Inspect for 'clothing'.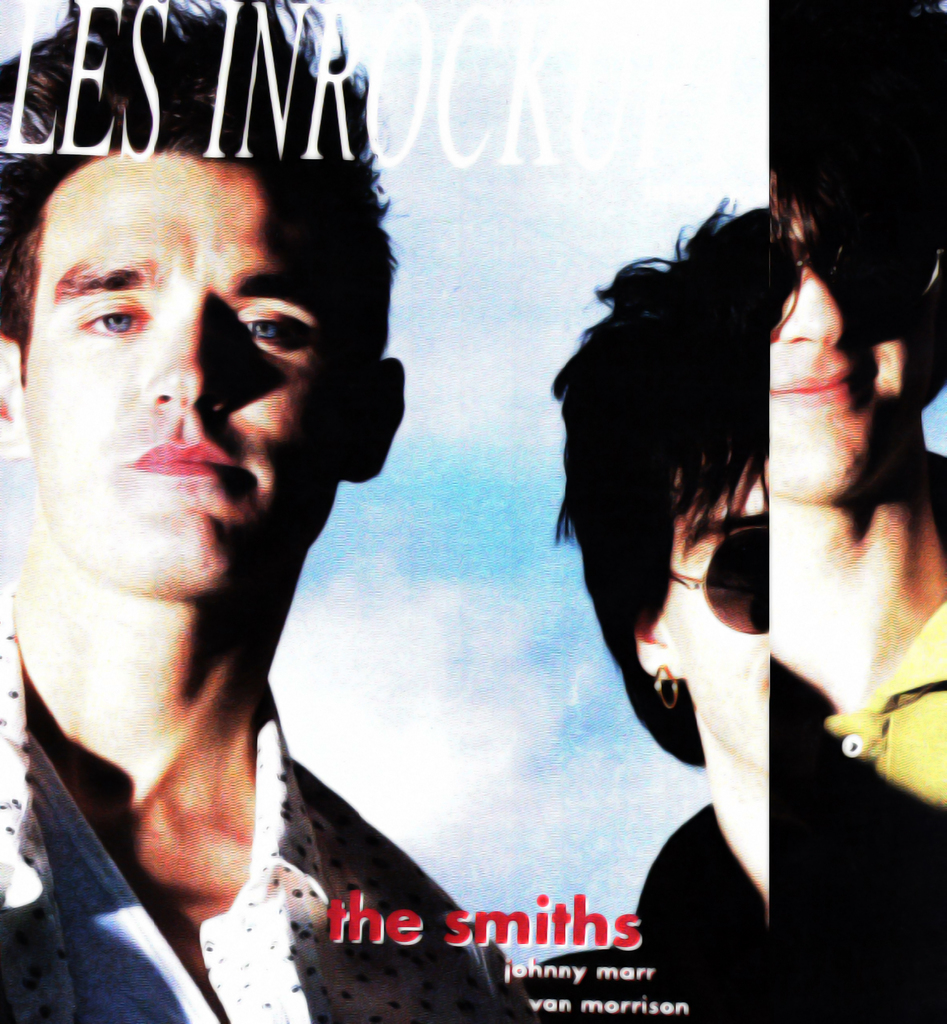
Inspection: {"left": 523, "top": 809, "right": 766, "bottom": 1023}.
